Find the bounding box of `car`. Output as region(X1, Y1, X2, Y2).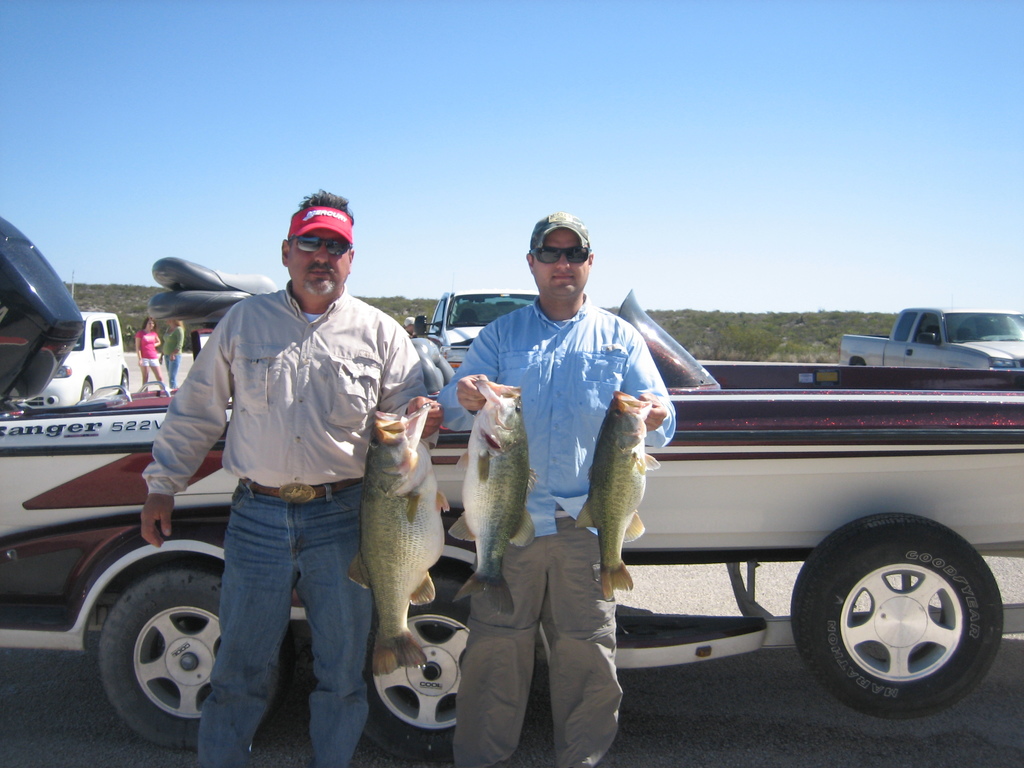
region(838, 291, 1023, 371).
